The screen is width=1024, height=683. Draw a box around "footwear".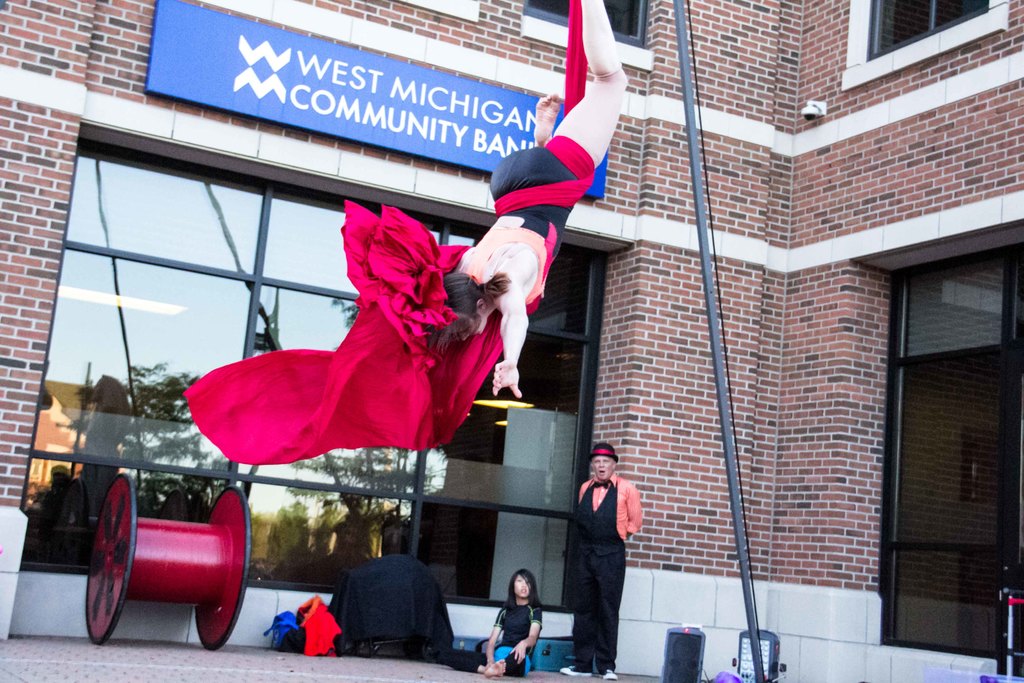
<region>599, 670, 616, 682</region>.
